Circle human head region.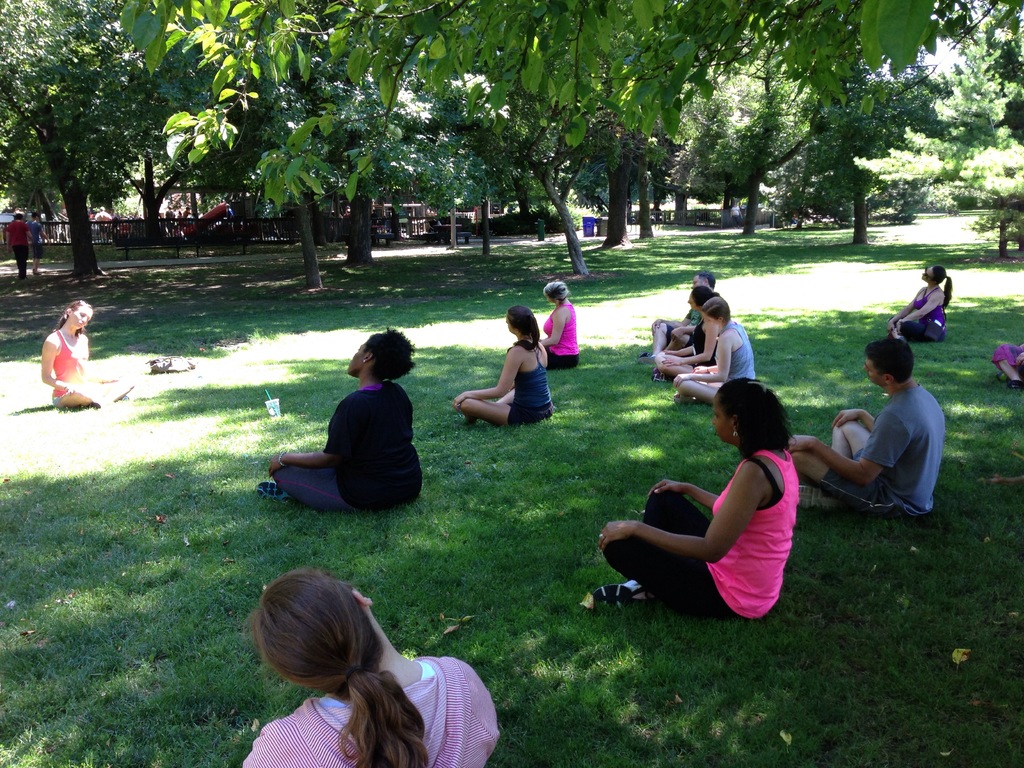
Region: {"left": 347, "top": 325, "right": 413, "bottom": 378}.
